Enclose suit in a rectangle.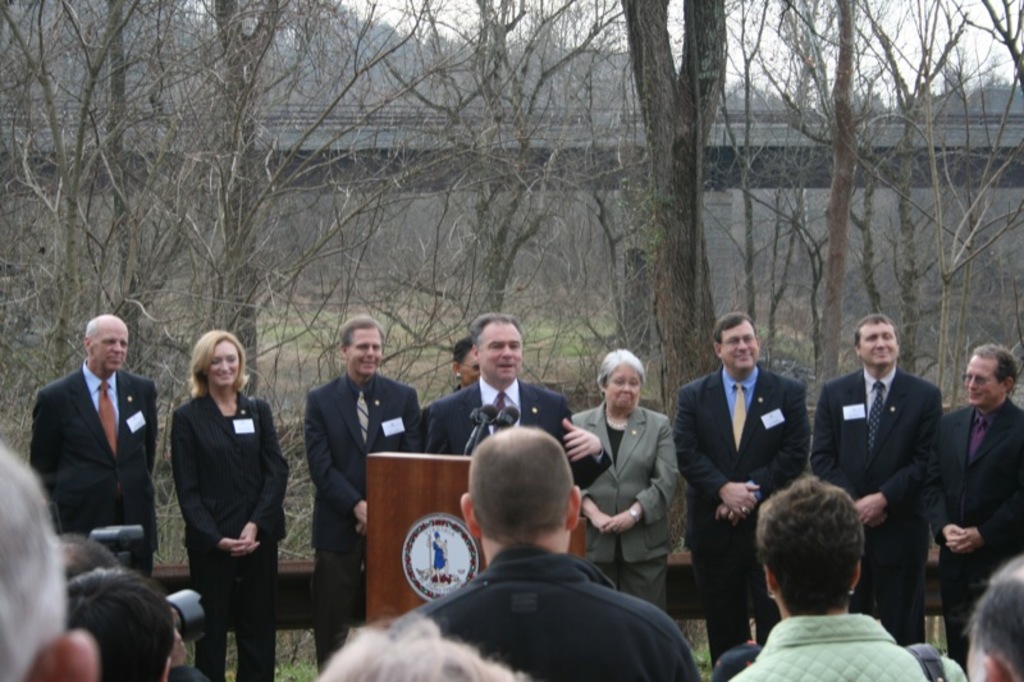
box=[168, 392, 292, 681].
